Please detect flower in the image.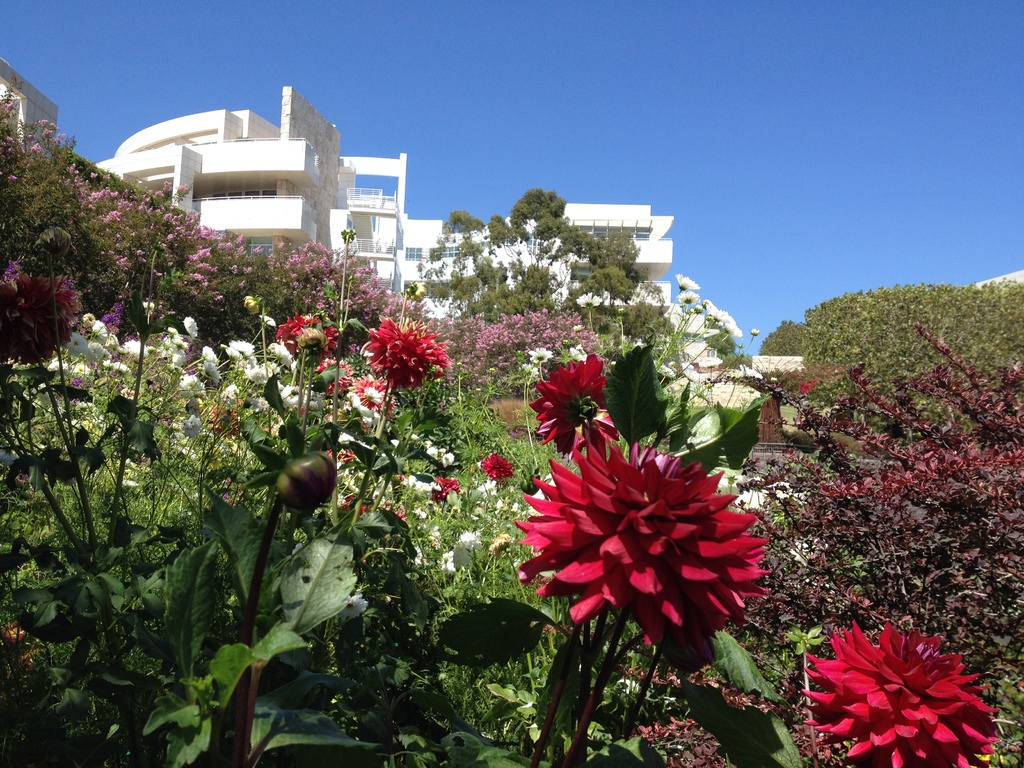
{"left": 364, "top": 317, "right": 447, "bottom": 392}.
